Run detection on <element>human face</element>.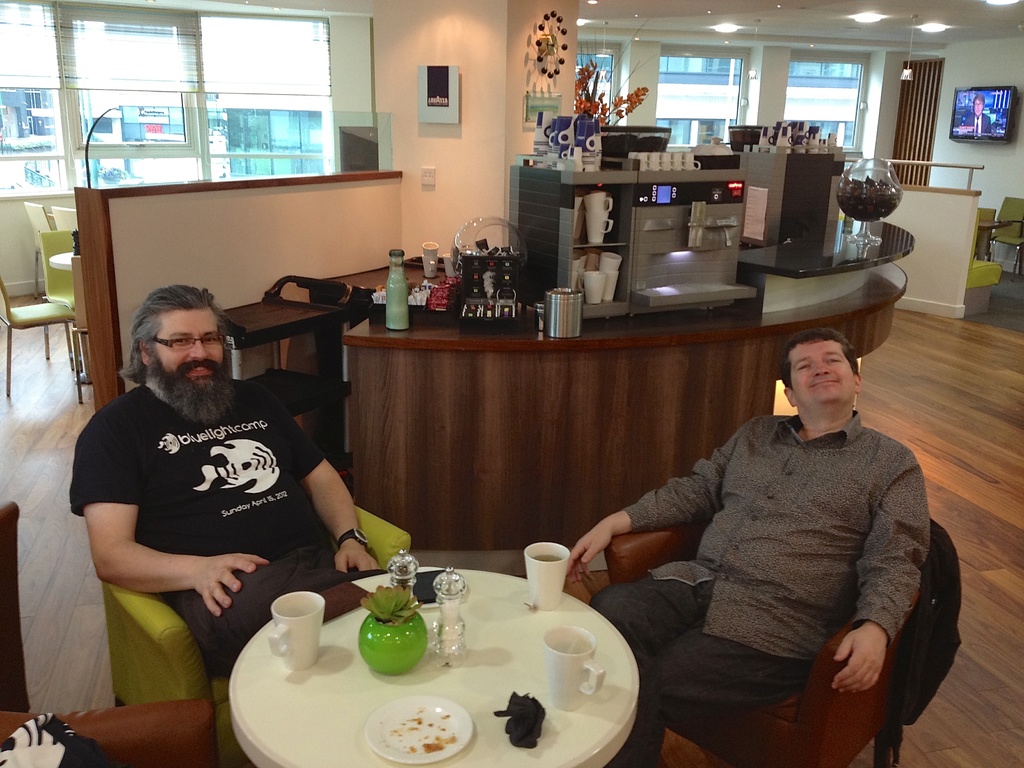
Result: (145,303,235,428).
